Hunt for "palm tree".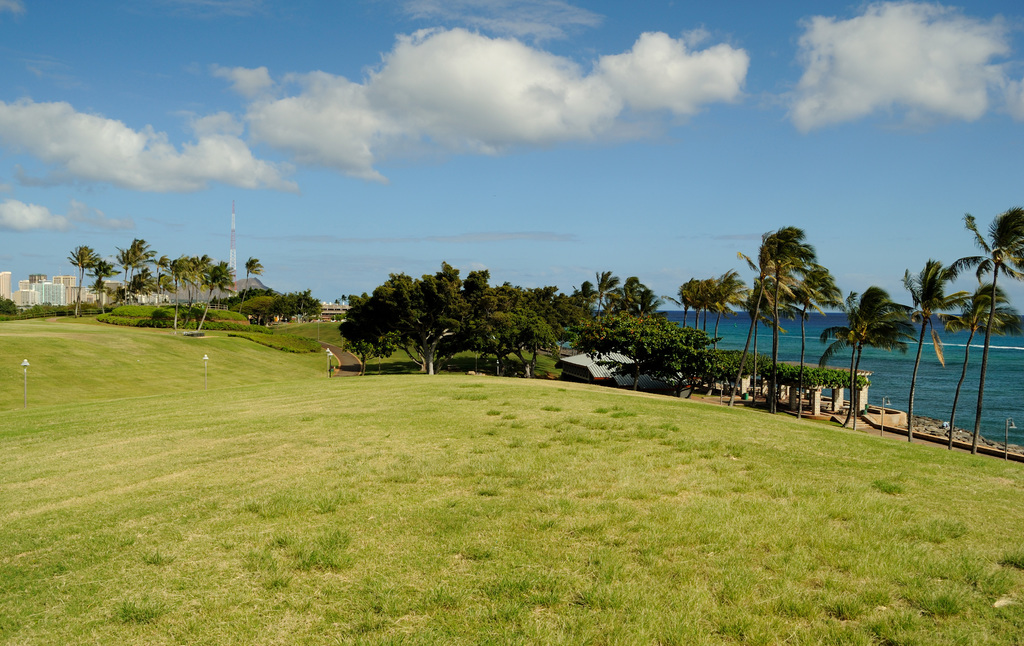
Hunted down at box=[776, 270, 828, 387].
